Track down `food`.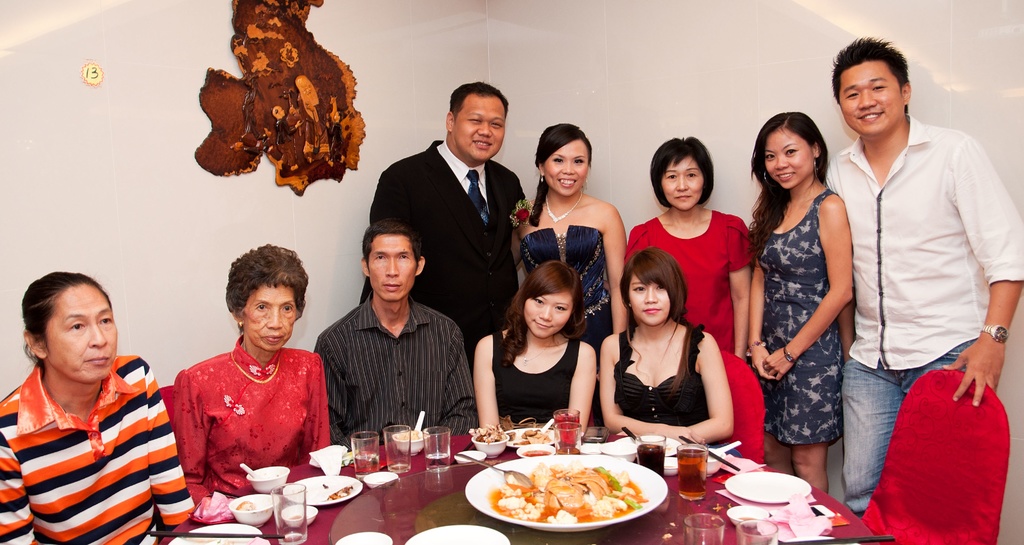
Tracked to [x1=468, y1=424, x2=502, y2=444].
